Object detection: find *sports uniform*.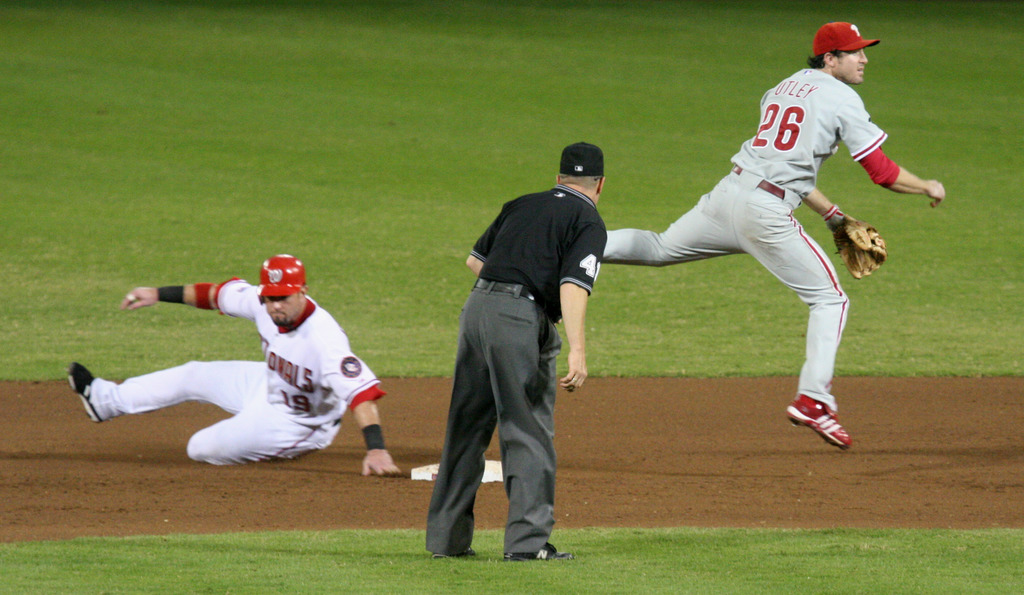
{"left": 595, "top": 68, "right": 902, "bottom": 403}.
